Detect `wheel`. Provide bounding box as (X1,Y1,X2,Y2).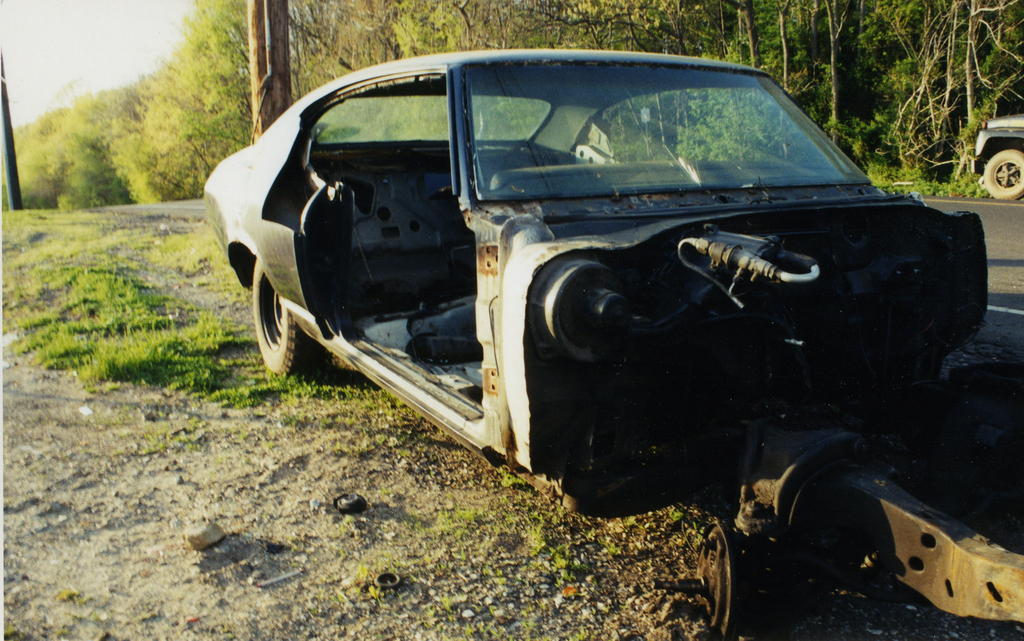
(245,253,328,379).
